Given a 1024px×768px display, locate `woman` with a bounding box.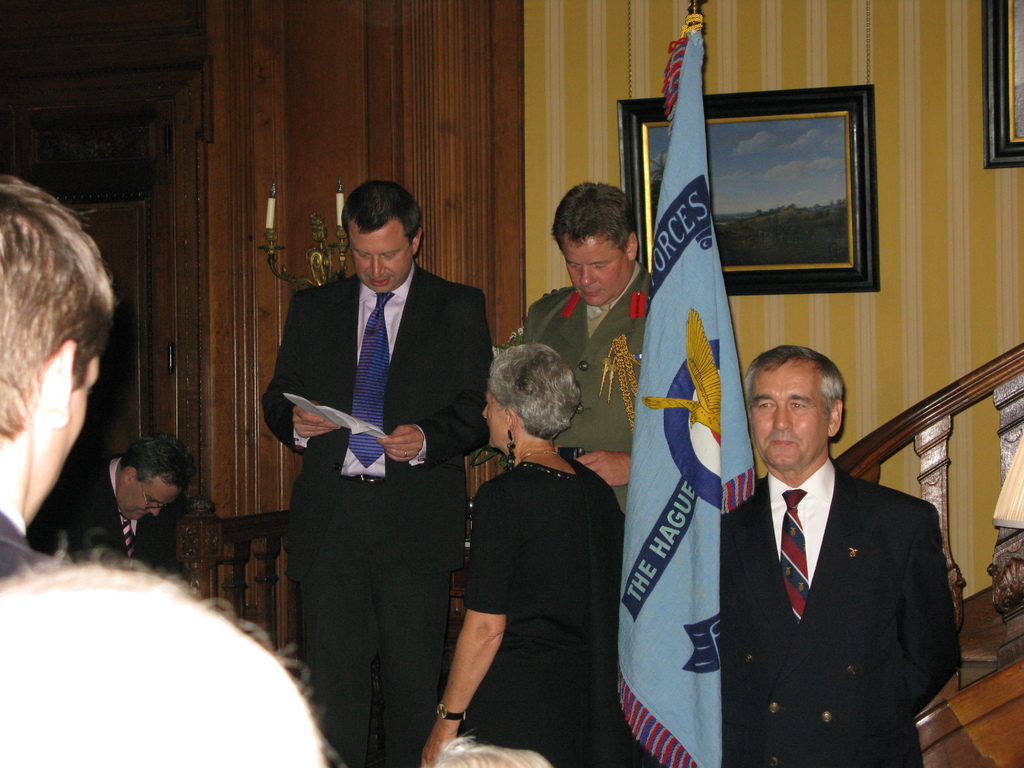
Located: <region>417, 342, 631, 767</region>.
